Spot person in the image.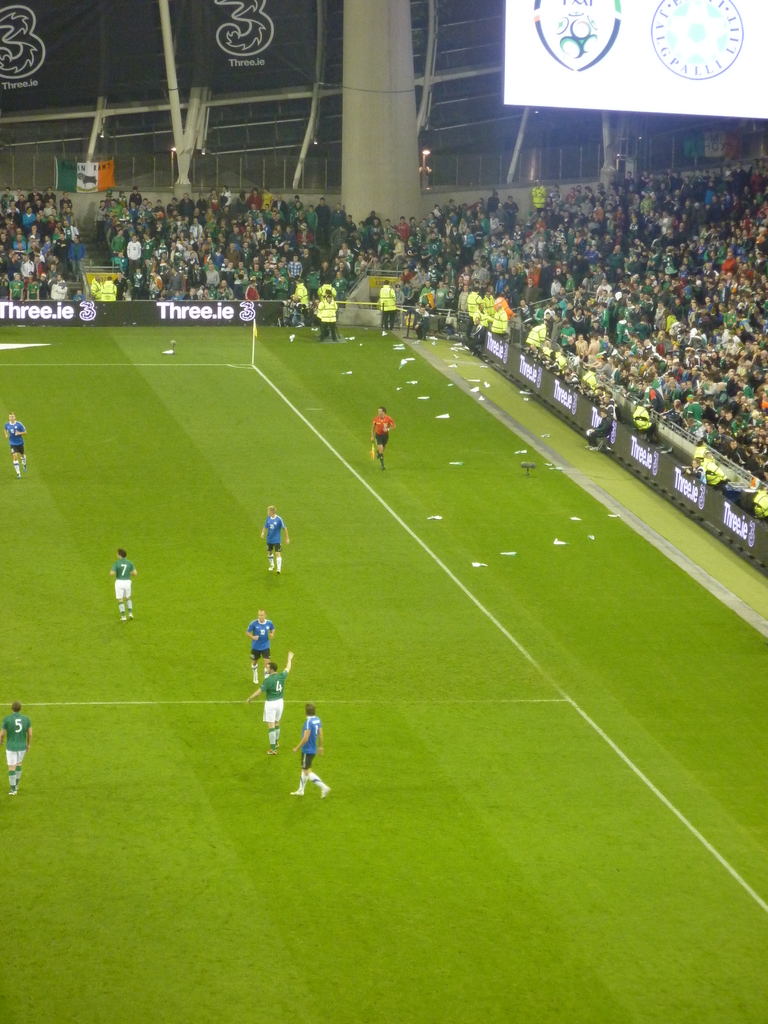
person found at bbox=(246, 607, 277, 684).
